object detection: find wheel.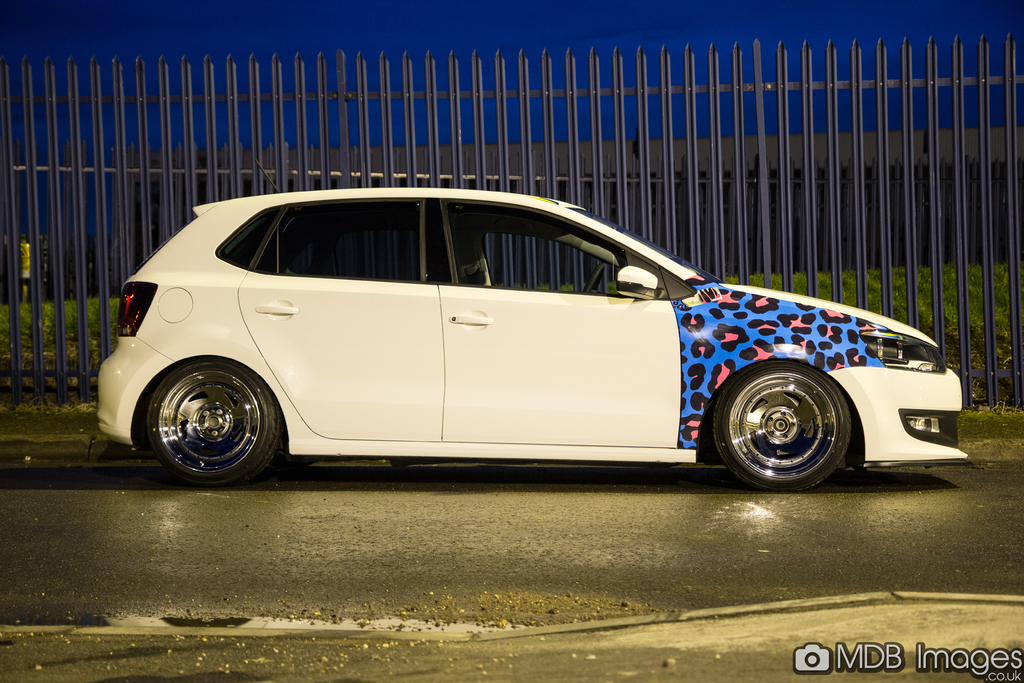
{"x1": 582, "y1": 265, "x2": 606, "y2": 295}.
